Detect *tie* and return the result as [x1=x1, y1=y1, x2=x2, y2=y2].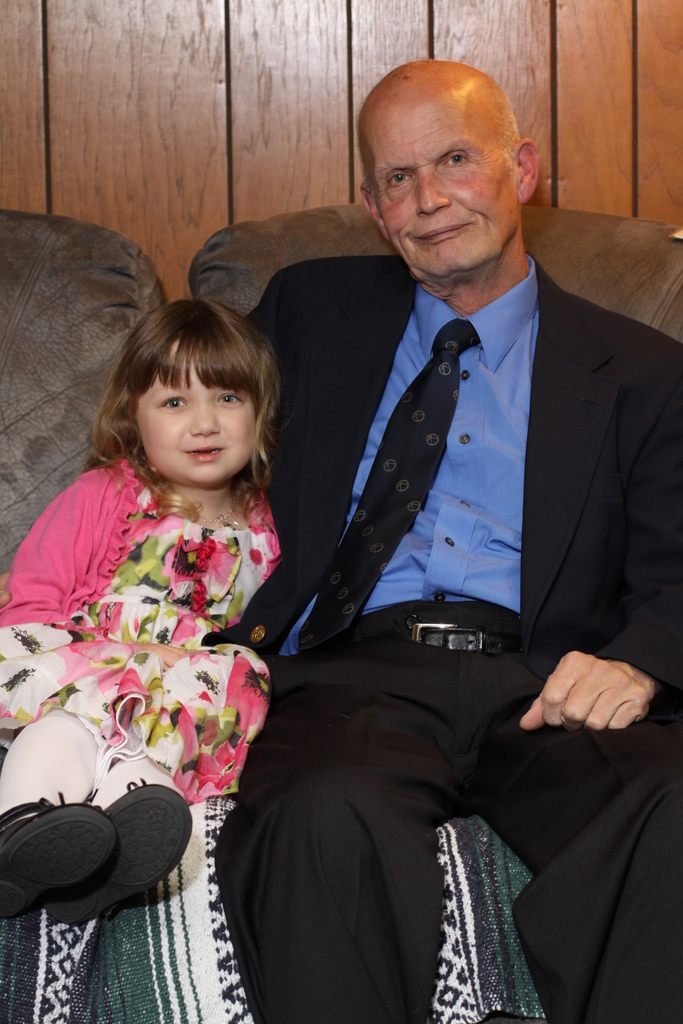
[x1=289, y1=307, x2=482, y2=657].
